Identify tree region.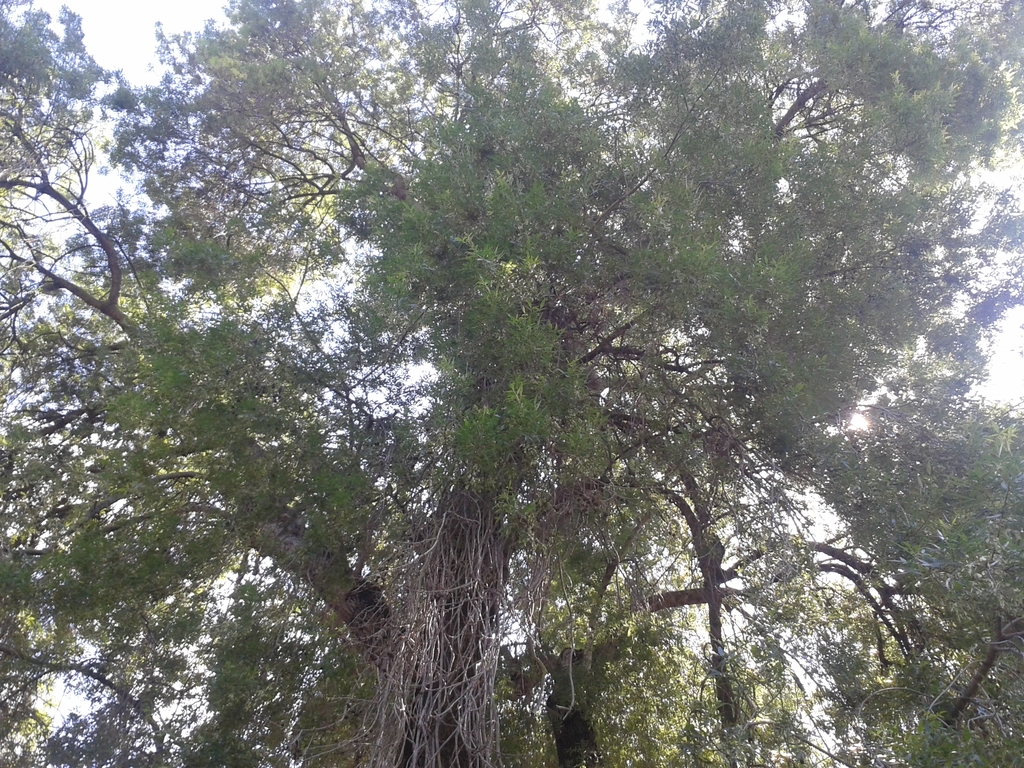
Region: left=47, top=25, right=1009, bottom=732.
